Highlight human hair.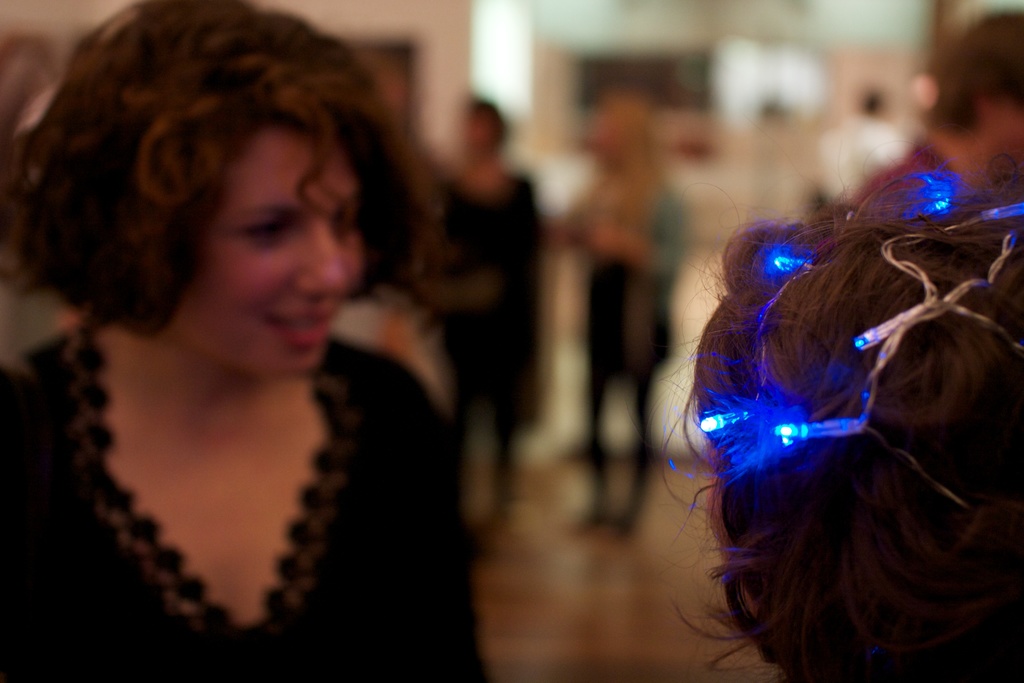
Highlighted region: x1=3 y1=0 x2=438 y2=345.
